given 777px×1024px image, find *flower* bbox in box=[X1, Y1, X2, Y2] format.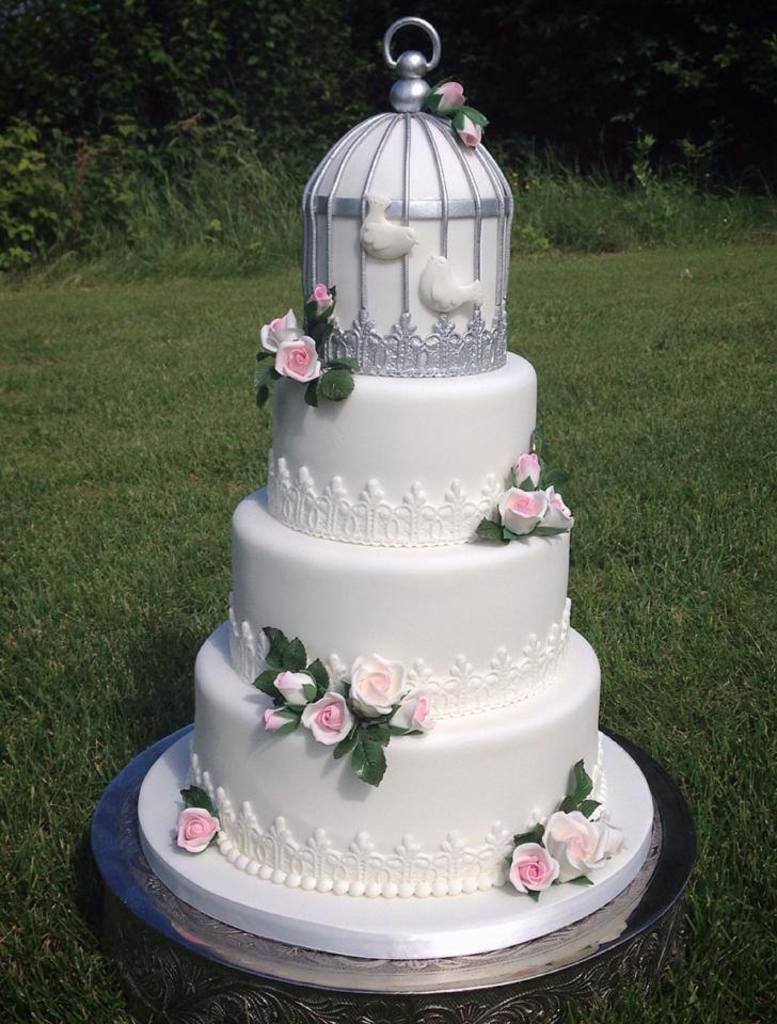
box=[351, 651, 405, 715].
